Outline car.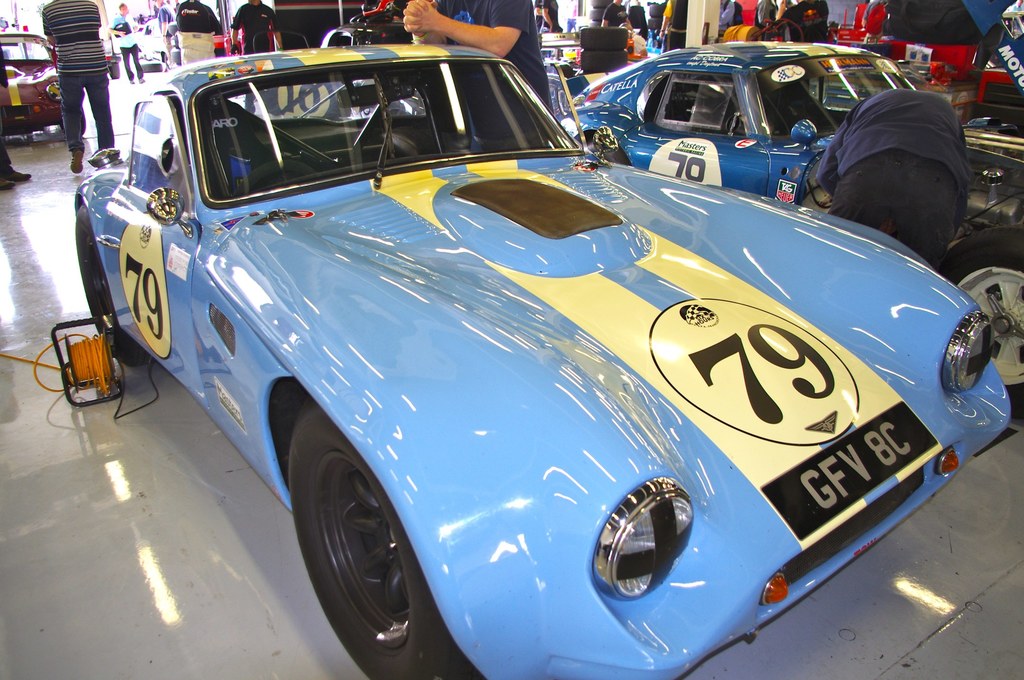
Outline: detection(0, 35, 85, 136).
